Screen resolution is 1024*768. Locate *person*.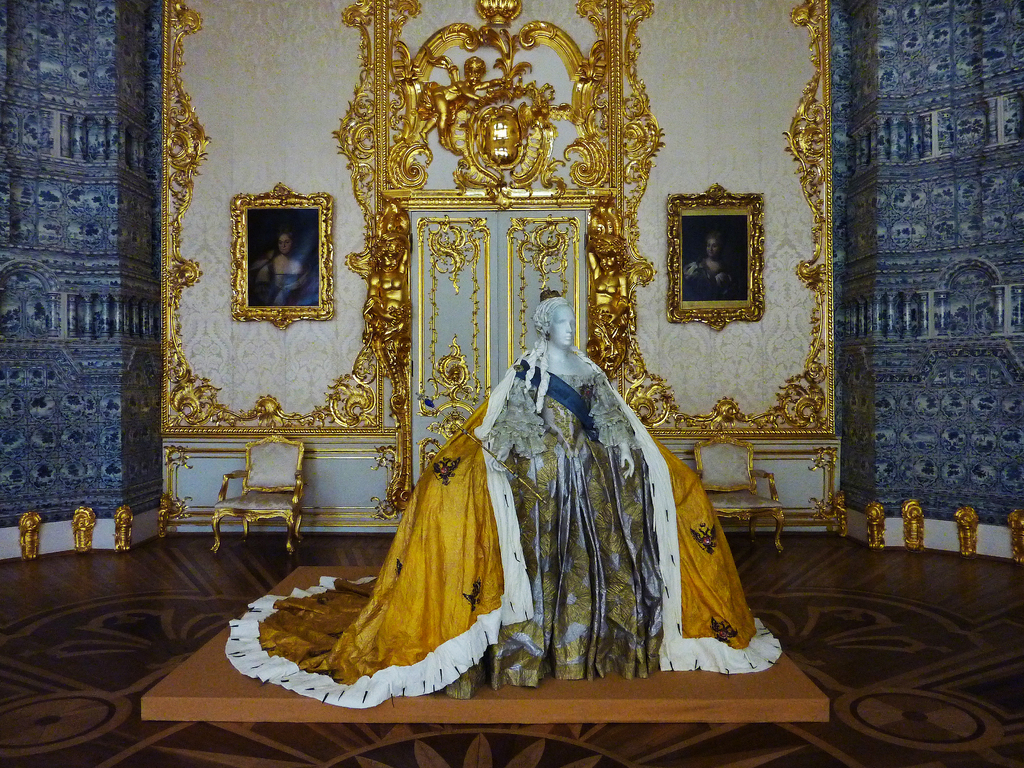
locate(478, 295, 646, 671).
